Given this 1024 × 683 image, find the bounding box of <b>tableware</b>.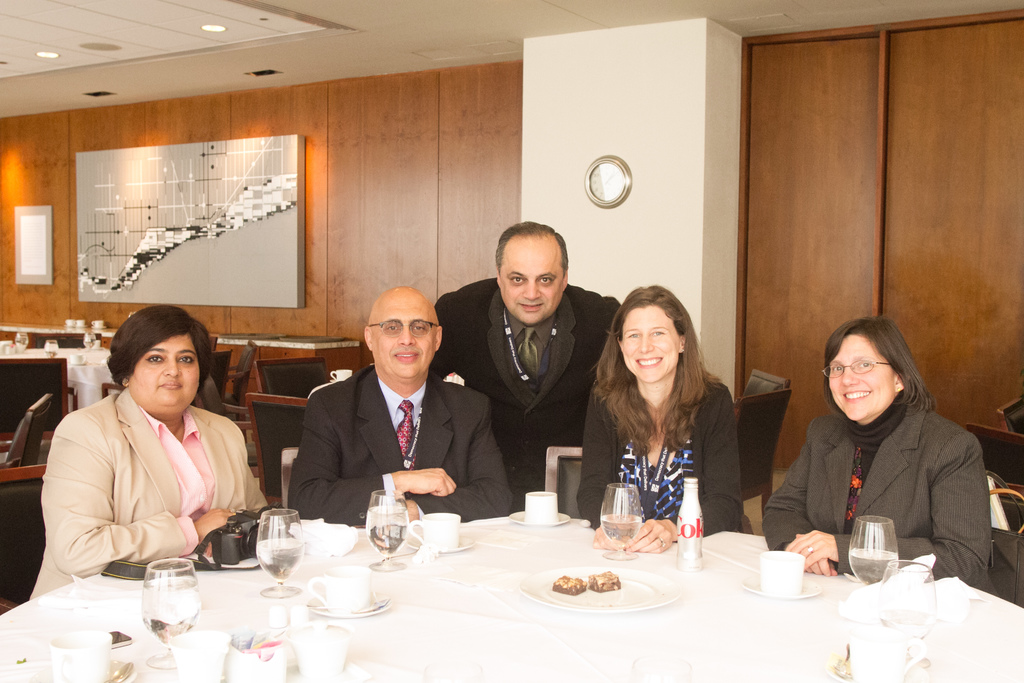
<region>756, 552, 803, 592</region>.
